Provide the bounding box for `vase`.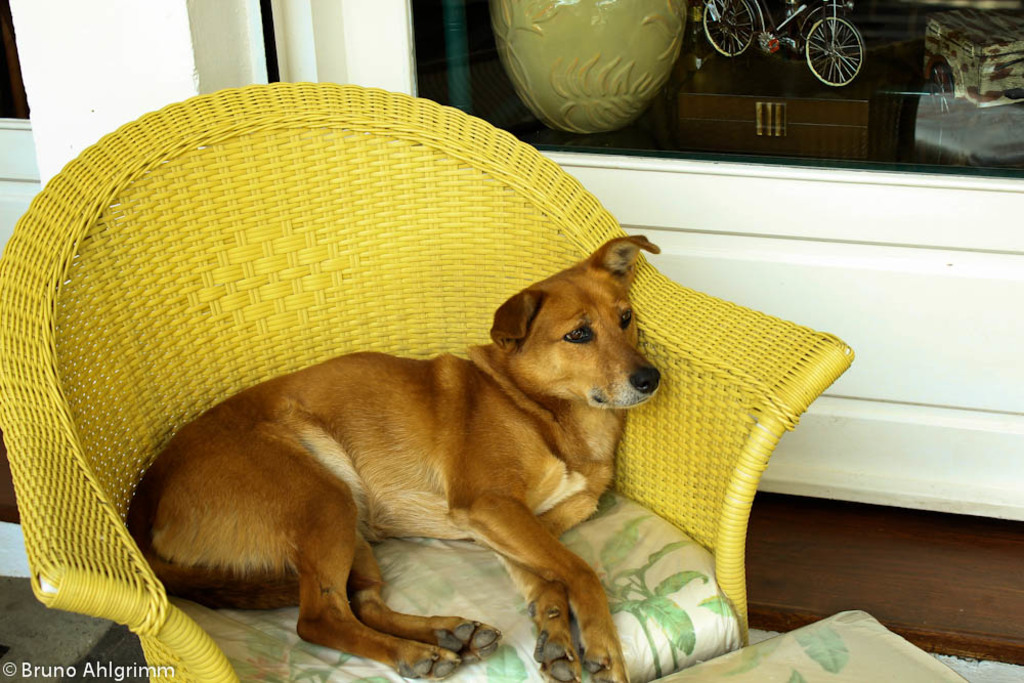
{"left": 487, "top": 0, "right": 684, "bottom": 133}.
